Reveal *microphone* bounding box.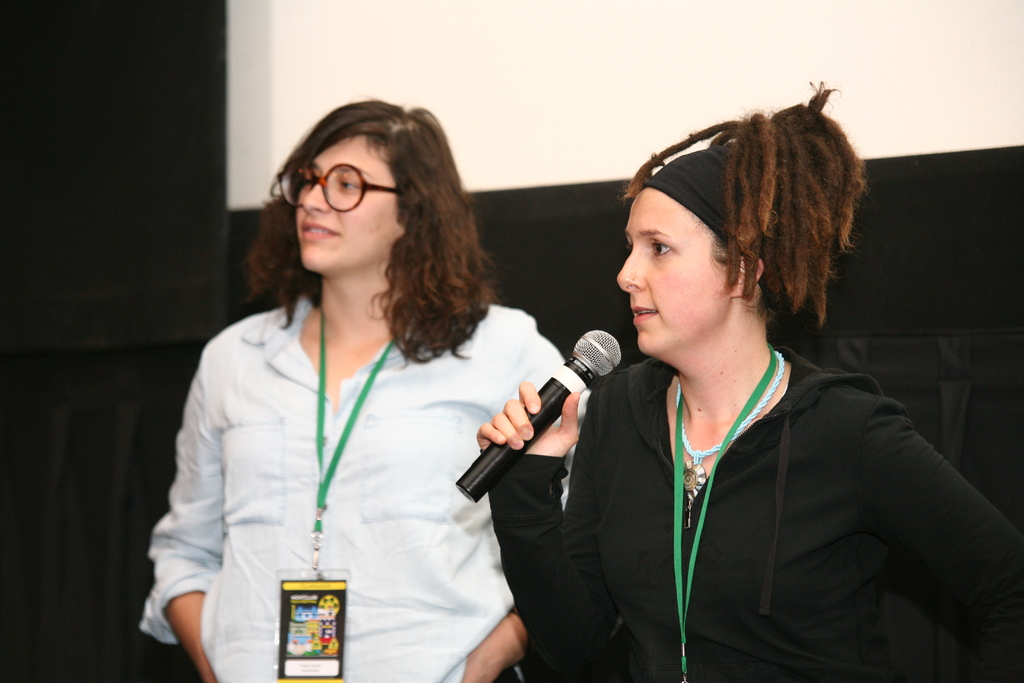
Revealed: BBox(454, 324, 624, 506).
